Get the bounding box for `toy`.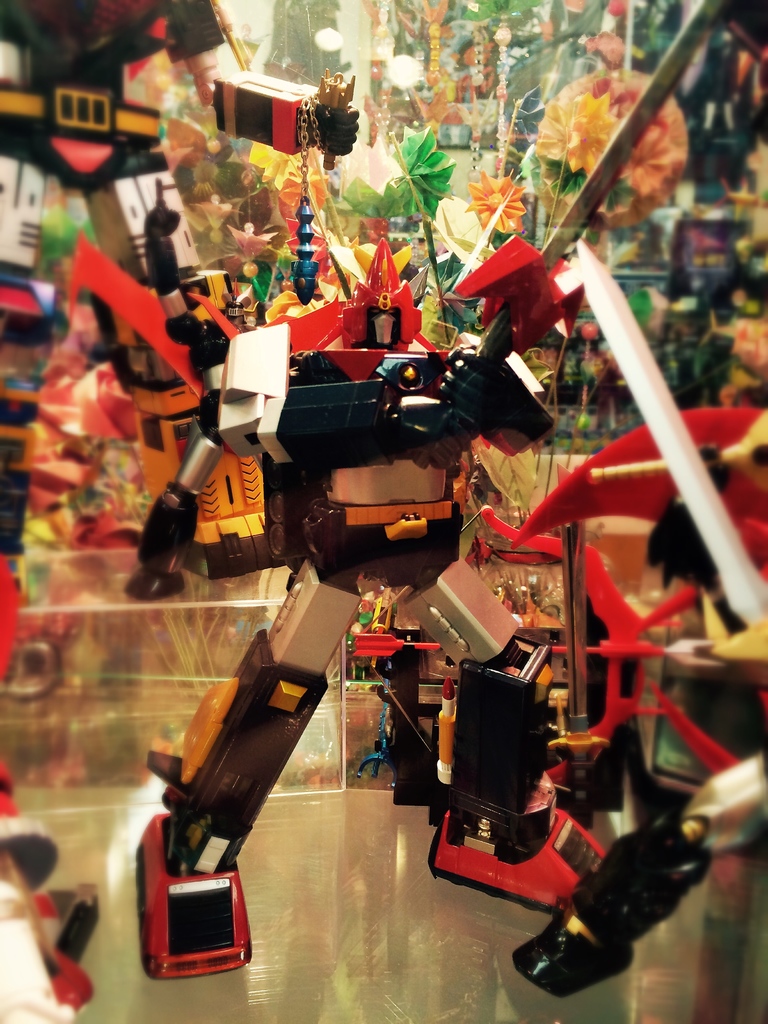
[x1=139, y1=174, x2=767, y2=993].
